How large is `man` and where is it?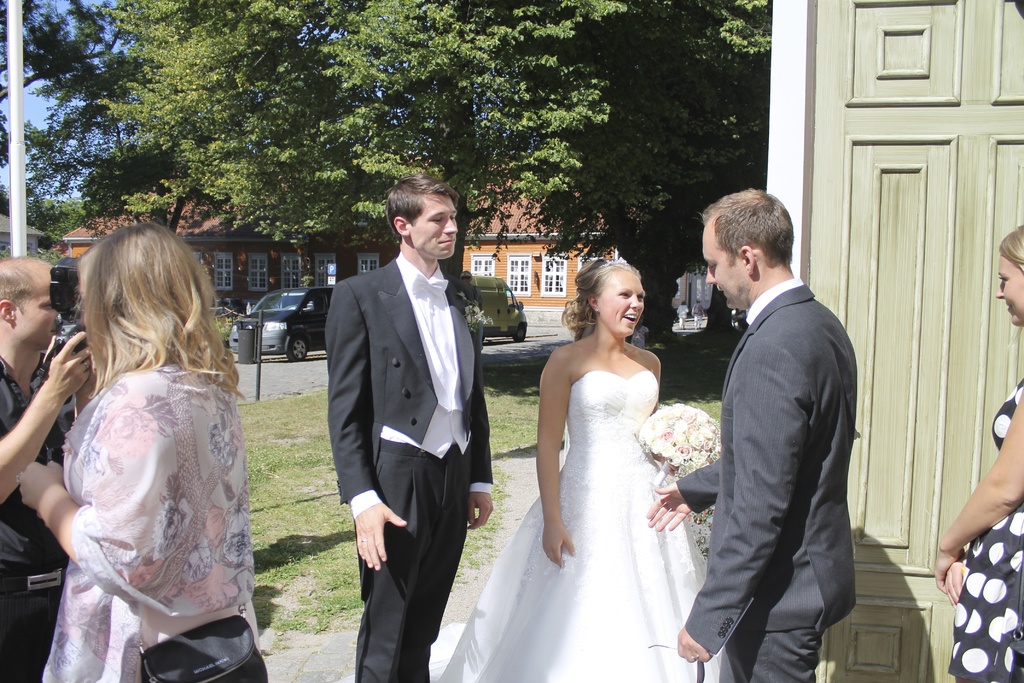
Bounding box: region(679, 166, 877, 682).
